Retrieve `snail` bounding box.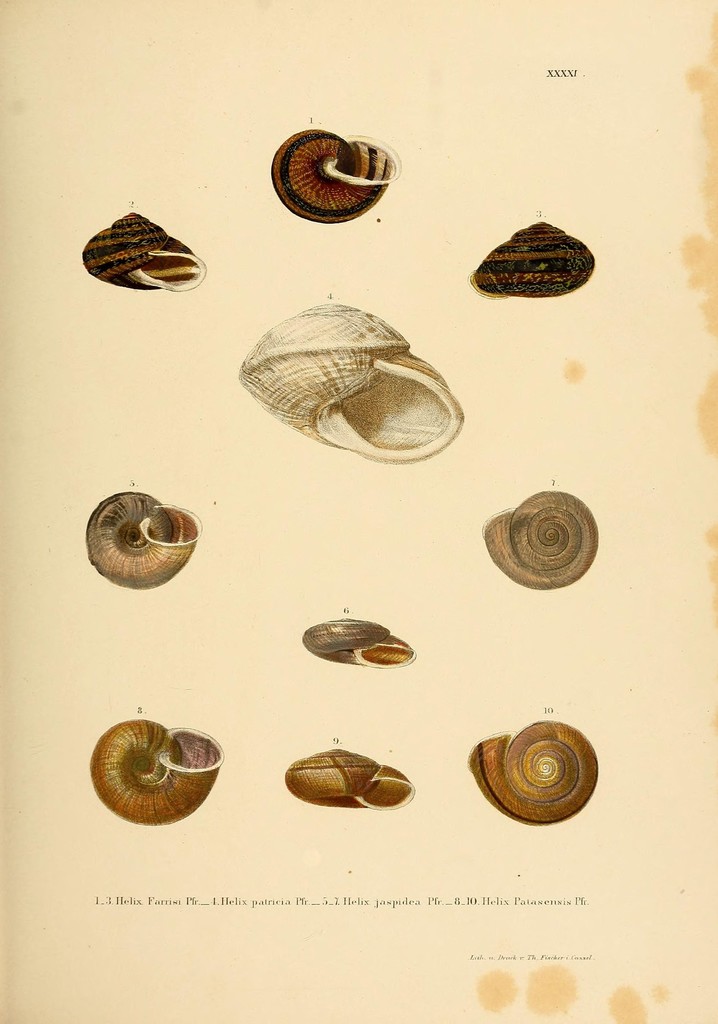
Bounding box: <box>467,719,603,826</box>.
